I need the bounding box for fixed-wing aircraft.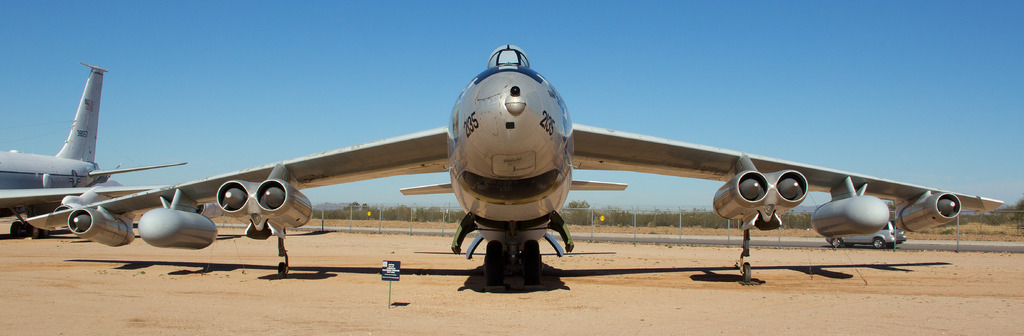
Here it is: [left=0, top=62, right=178, bottom=233].
